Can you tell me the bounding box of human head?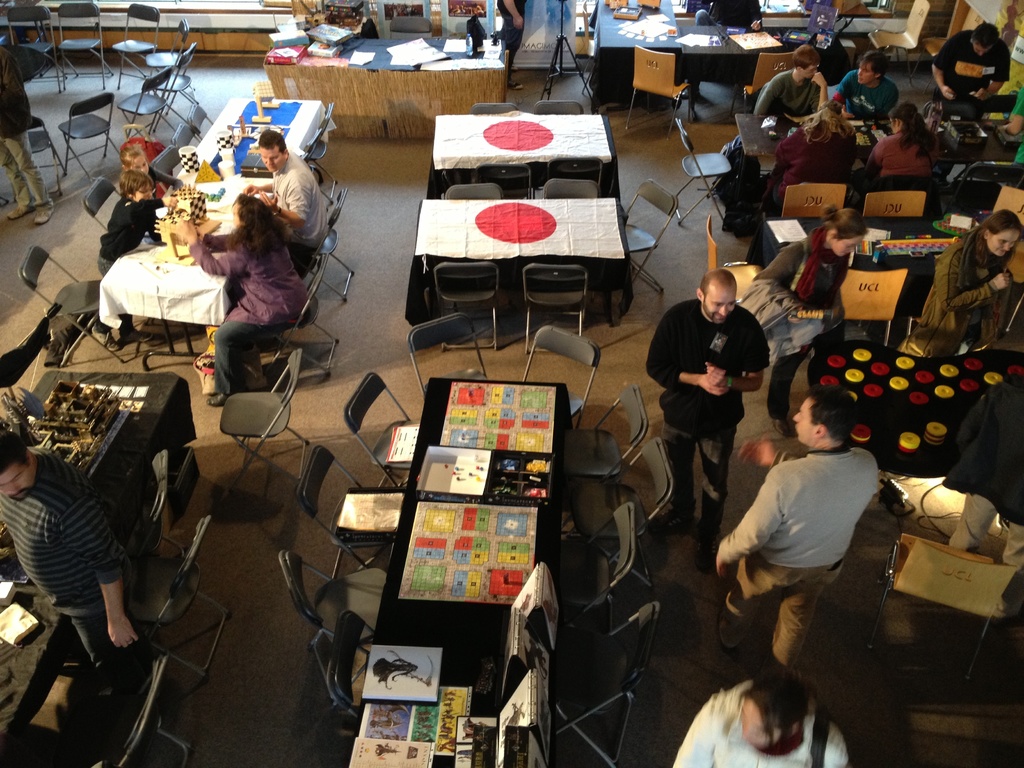
{"x1": 884, "y1": 98, "x2": 925, "y2": 132}.
